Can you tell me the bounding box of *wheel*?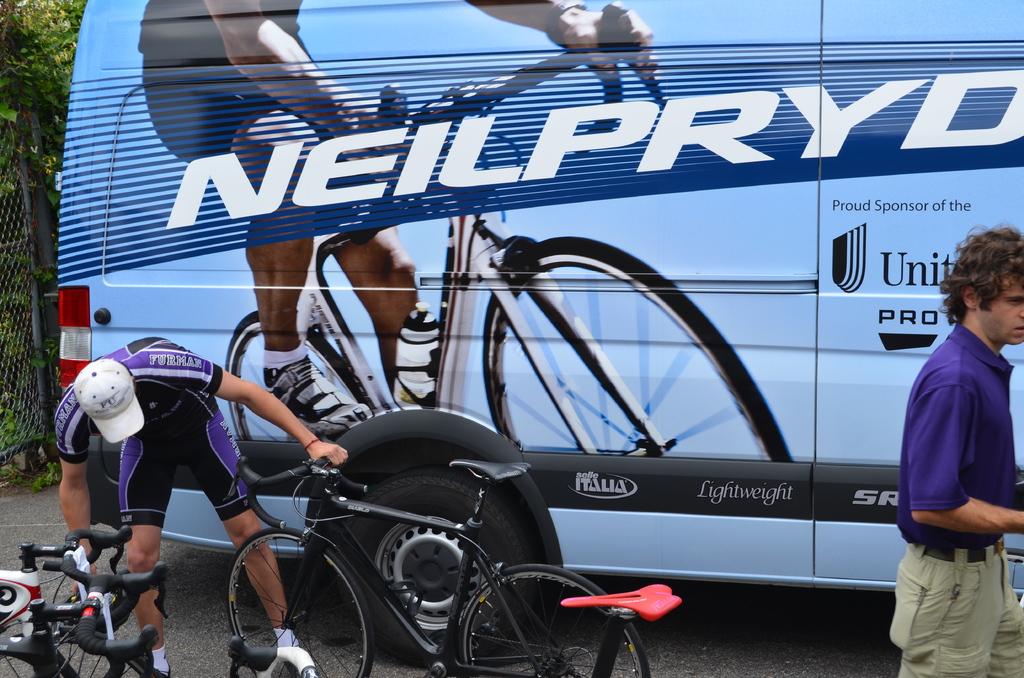
pyautogui.locateOnScreen(221, 302, 378, 435).
